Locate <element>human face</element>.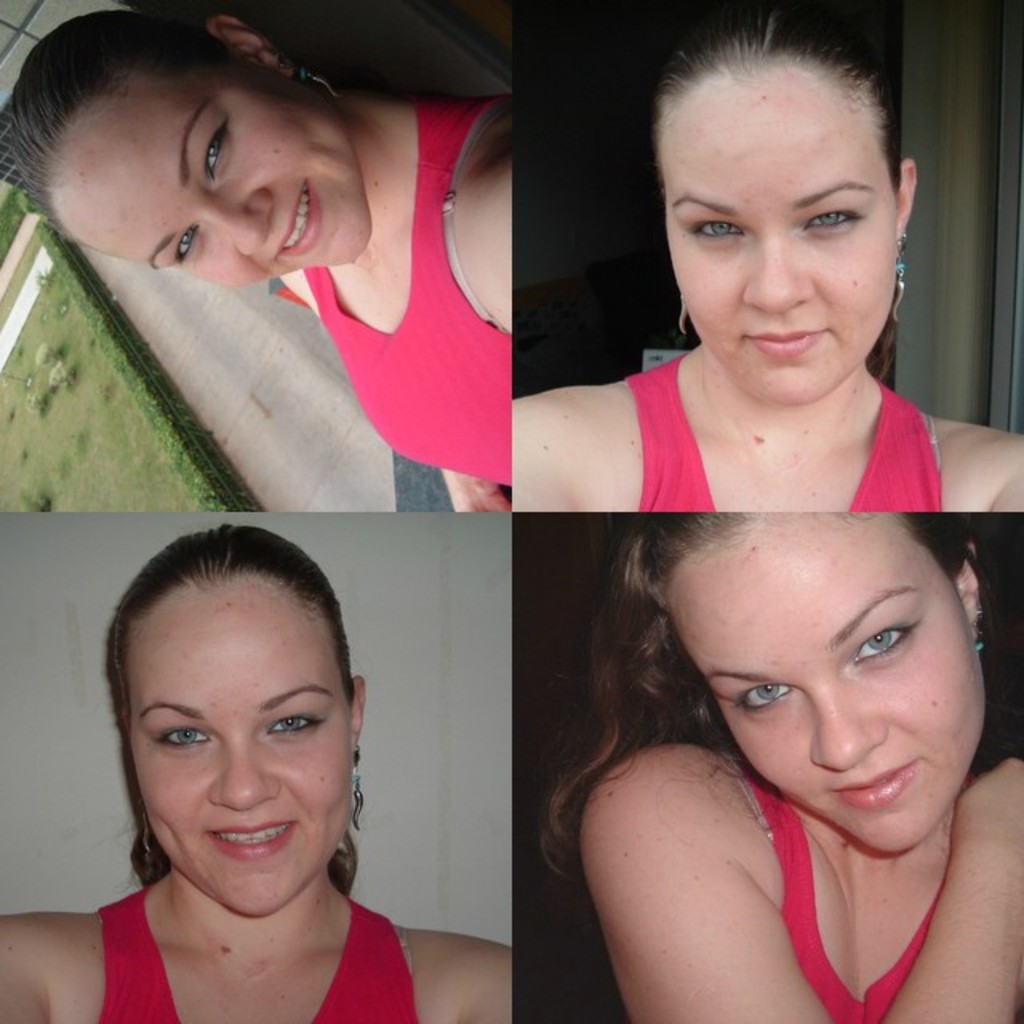
Bounding box: 682, 533, 986, 856.
